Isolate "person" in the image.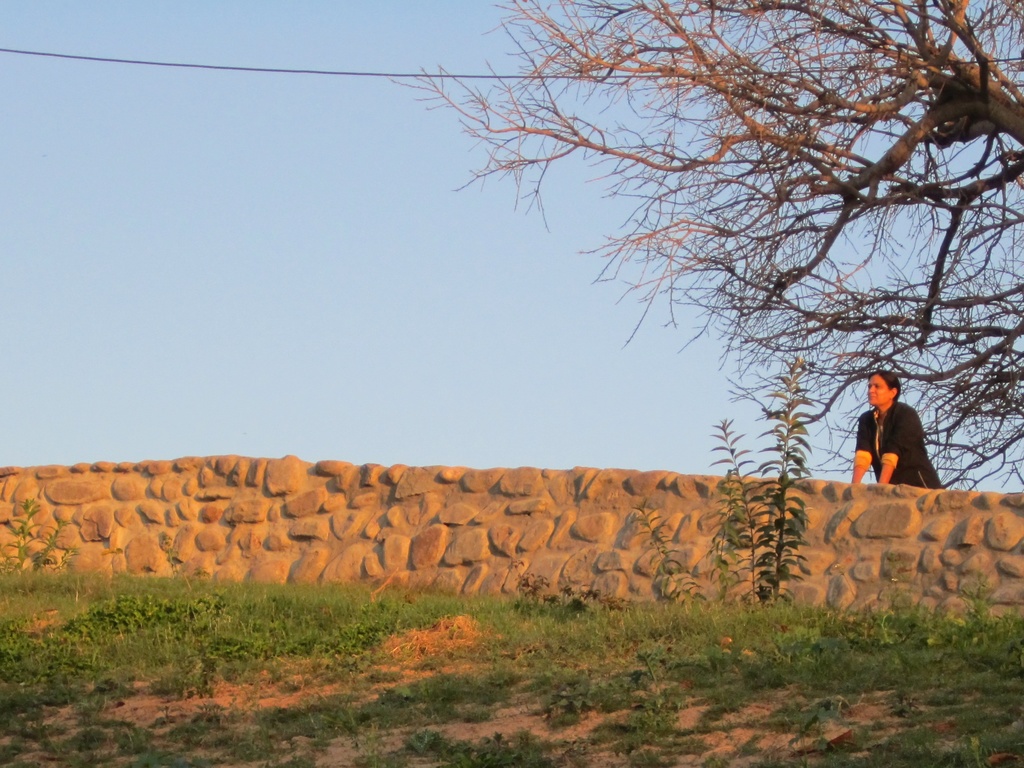
Isolated region: (856, 362, 935, 497).
